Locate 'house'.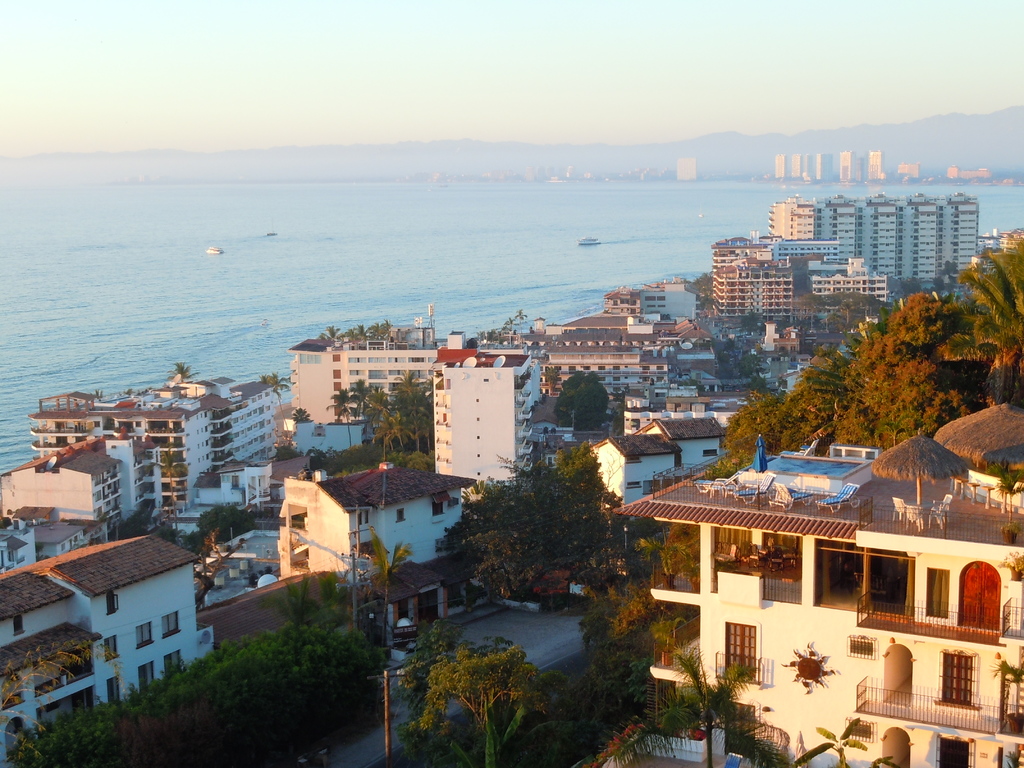
Bounding box: <bbox>22, 503, 213, 703</bbox>.
